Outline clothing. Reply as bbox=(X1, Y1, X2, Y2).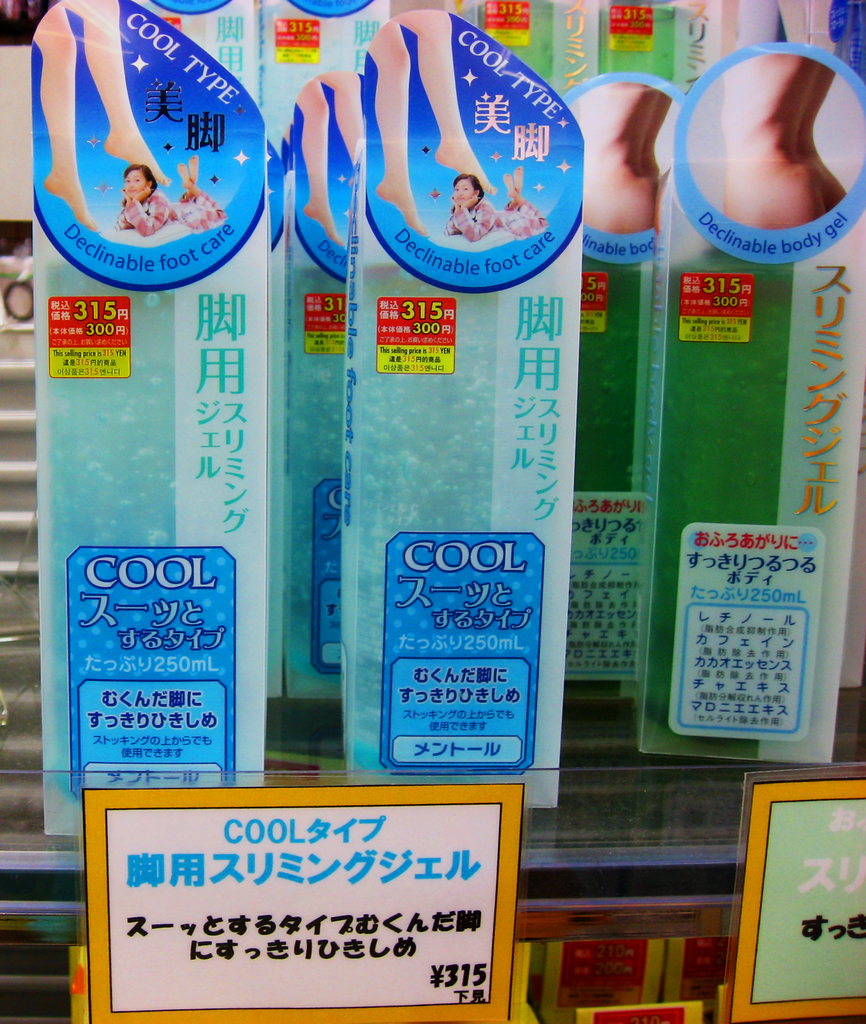
bbox=(454, 200, 536, 240).
